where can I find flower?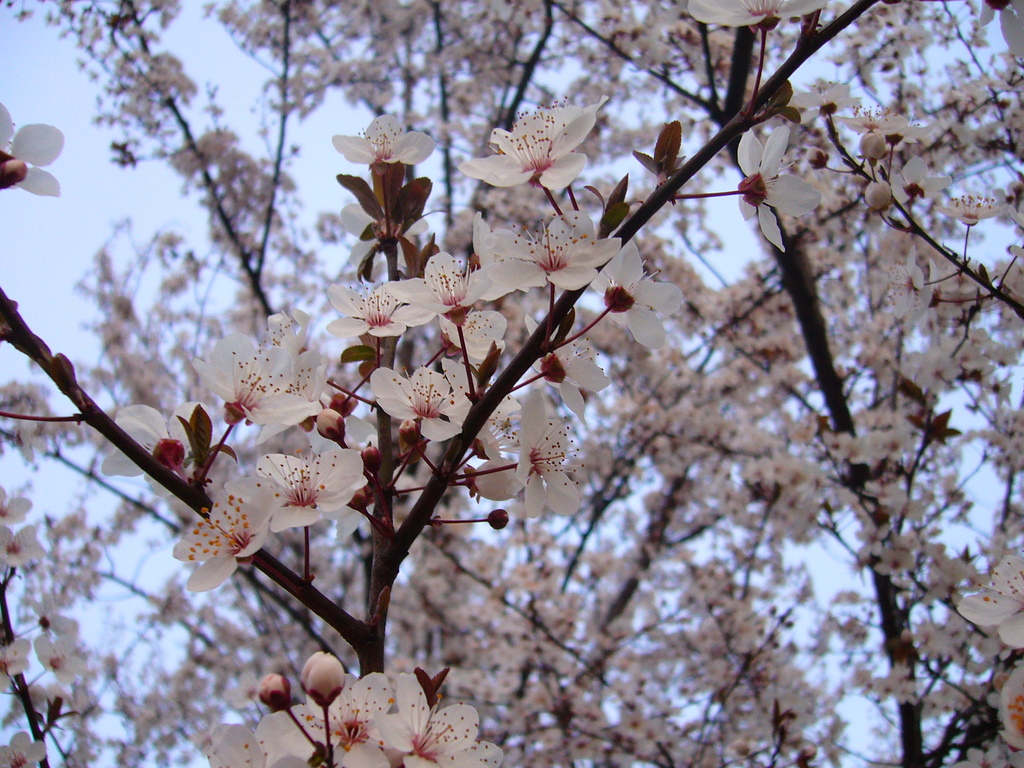
You can find it at select_region(385, 250, 487, 323).
